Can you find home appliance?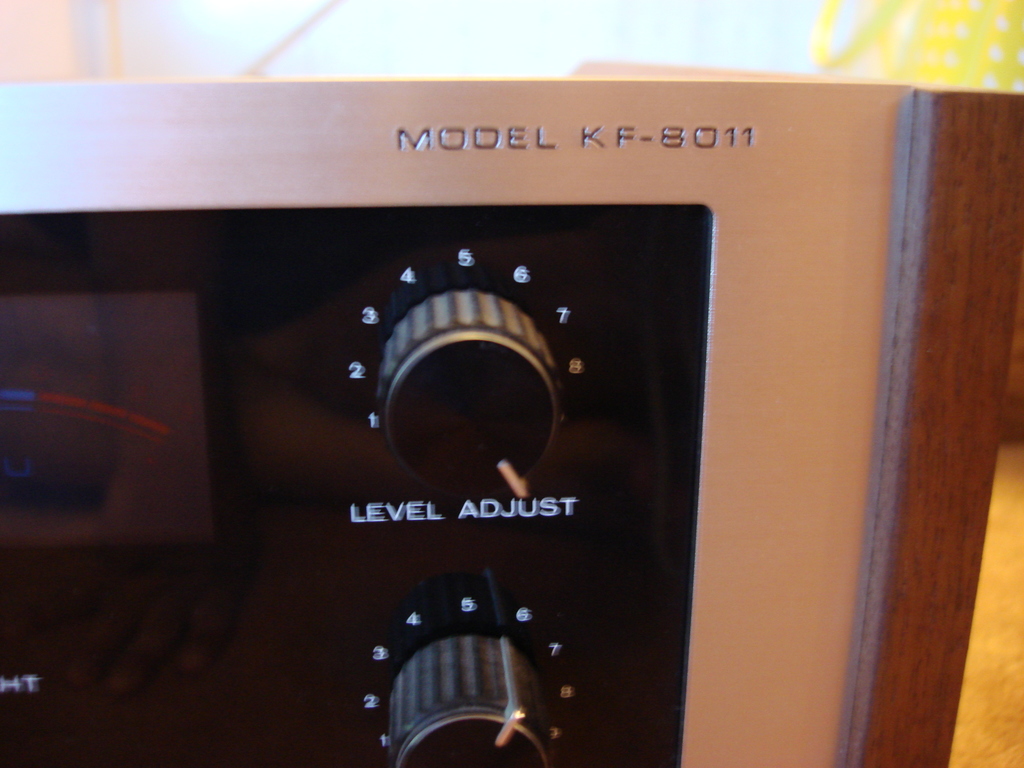
Yes, bounding box: locate(0, 79, 1023, 767).
